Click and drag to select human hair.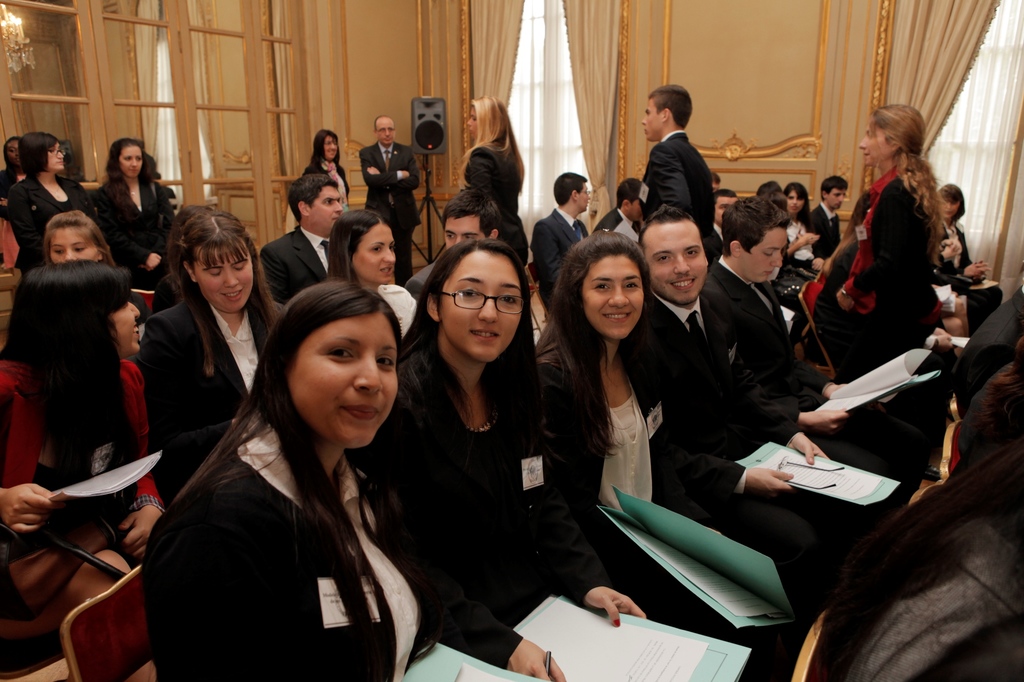
Selection: 309 131 340 173.
